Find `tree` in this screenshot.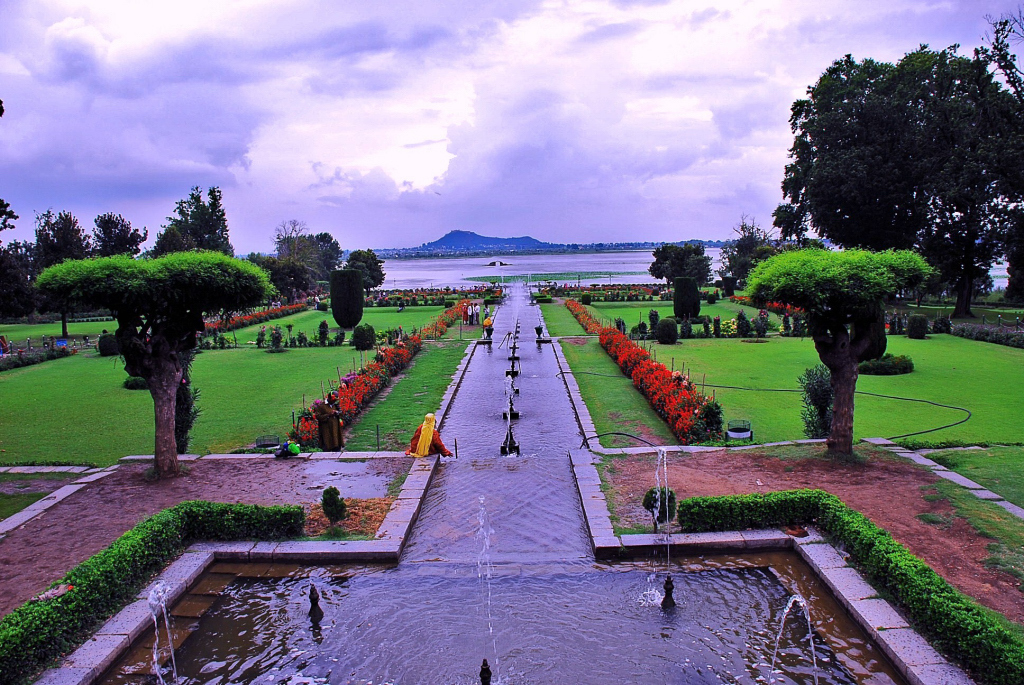
The bounding box for `tree` is 252 229 322 304.
